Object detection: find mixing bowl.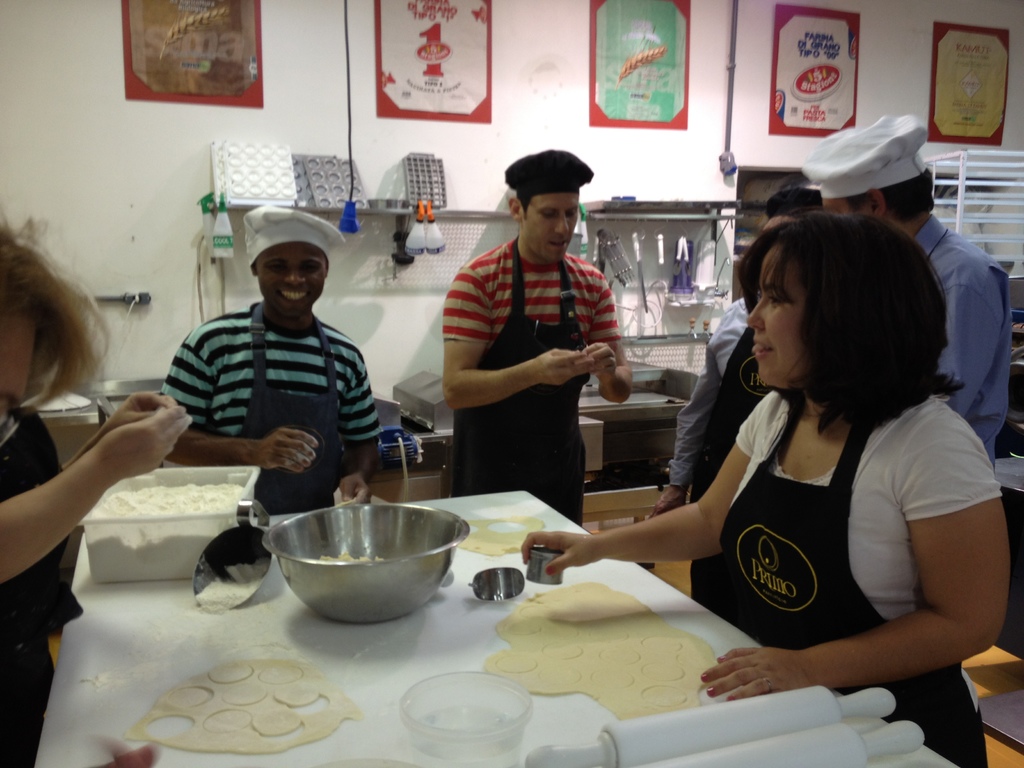
(x1=257, y1=493, x2=470, y2=634).
